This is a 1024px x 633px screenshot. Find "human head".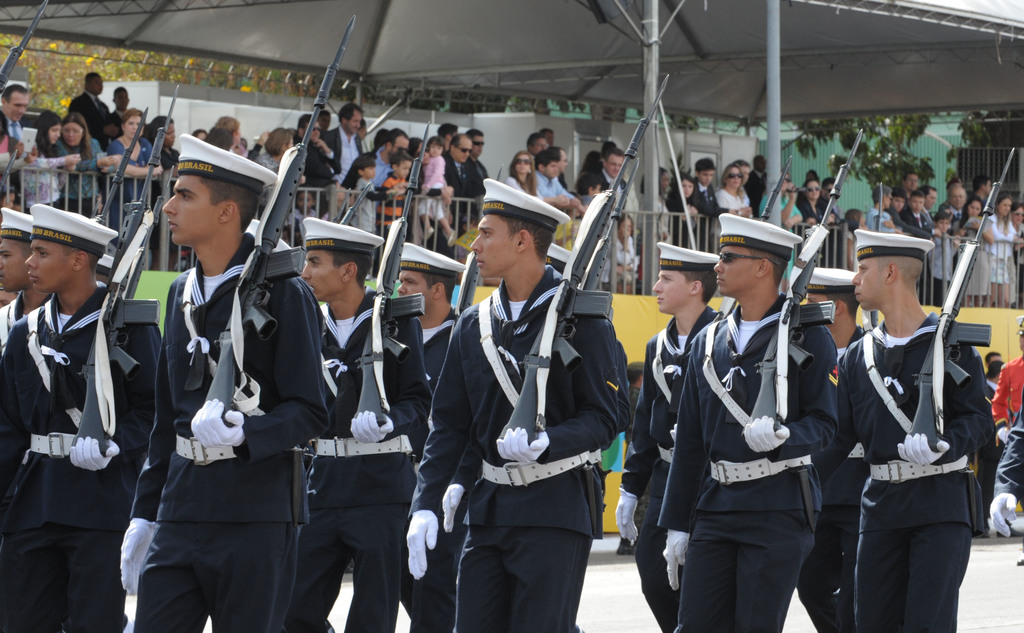
Bounding box: select_region(692, 157, 720, 186).
